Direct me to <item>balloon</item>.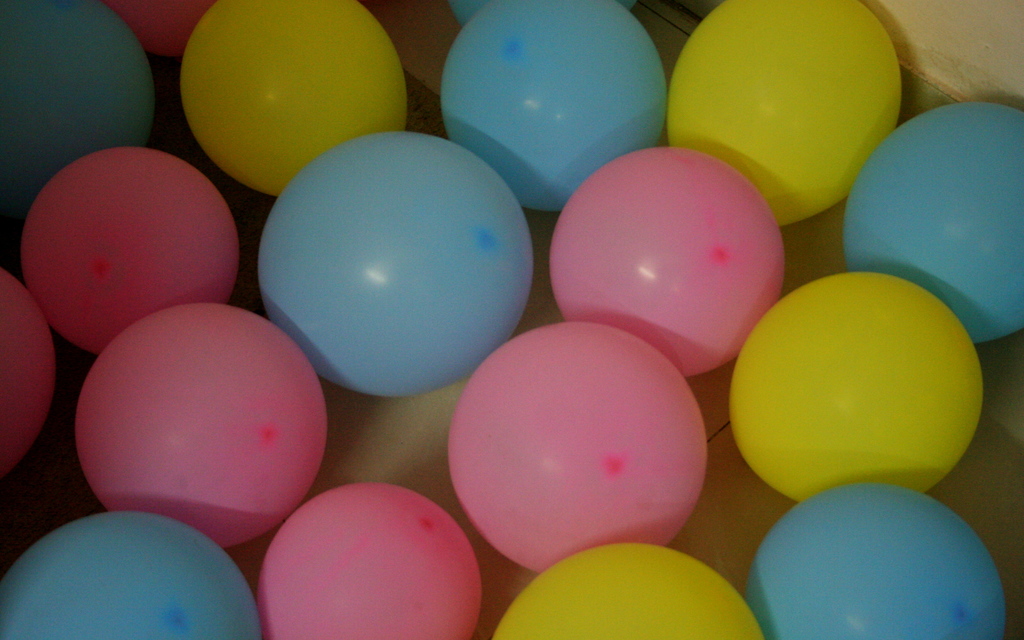
Direction: [842,98,1023,343].
